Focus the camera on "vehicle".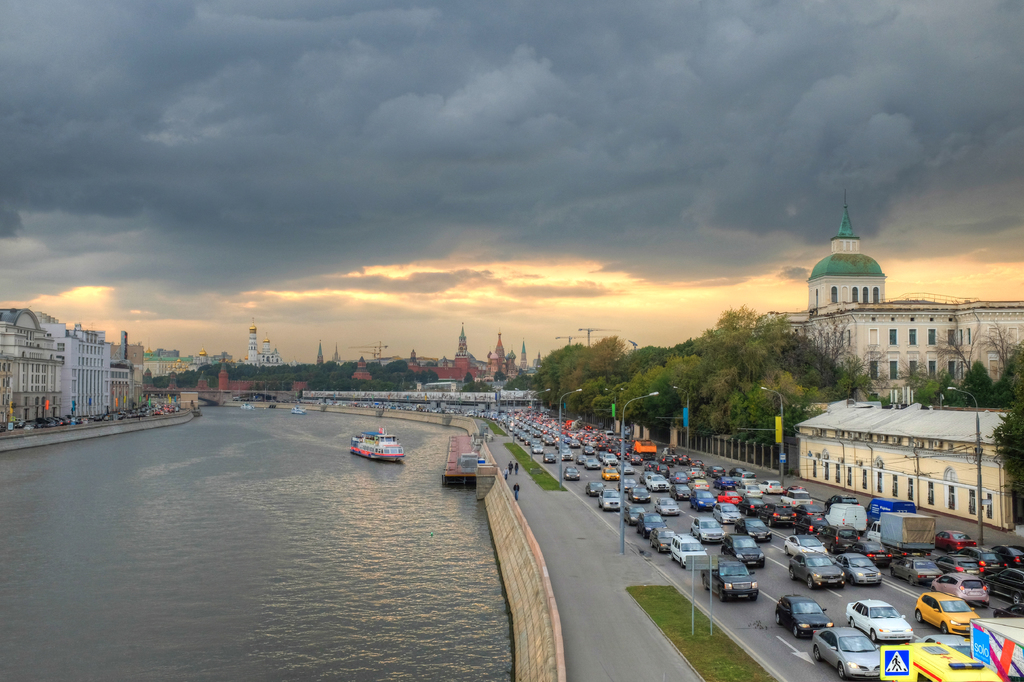
Focus region: (763,508,797,527).
